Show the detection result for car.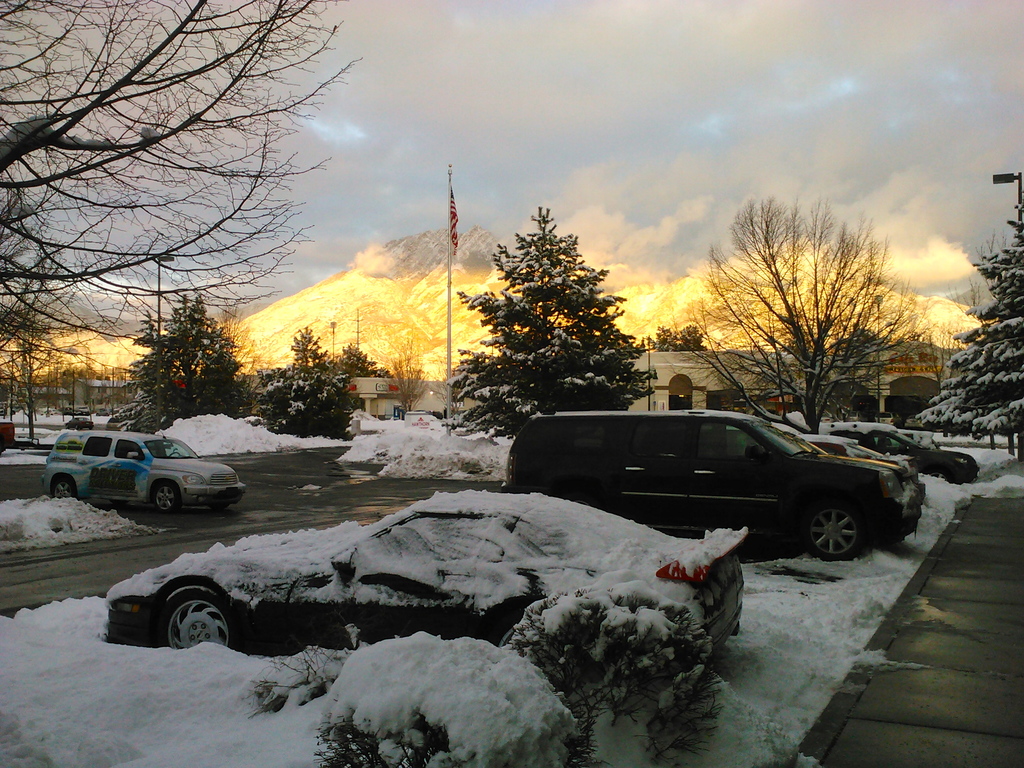
select_region(40, 426, 242, 514).
